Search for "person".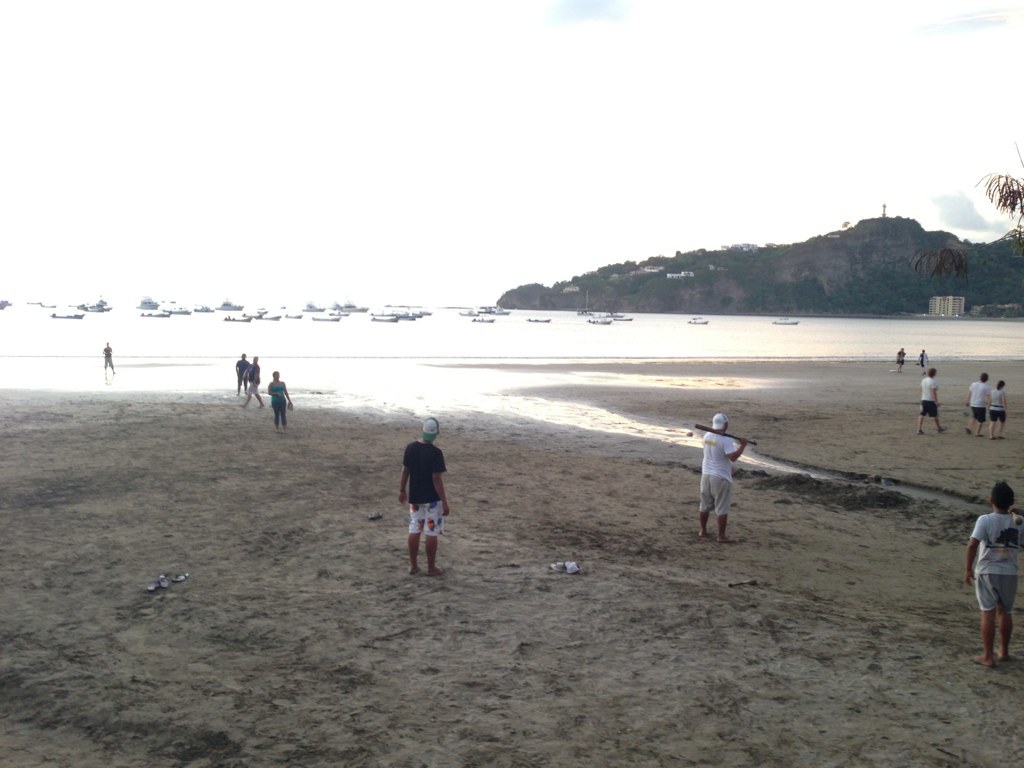
Found at bbox=[967, 481, 1023, 668].
